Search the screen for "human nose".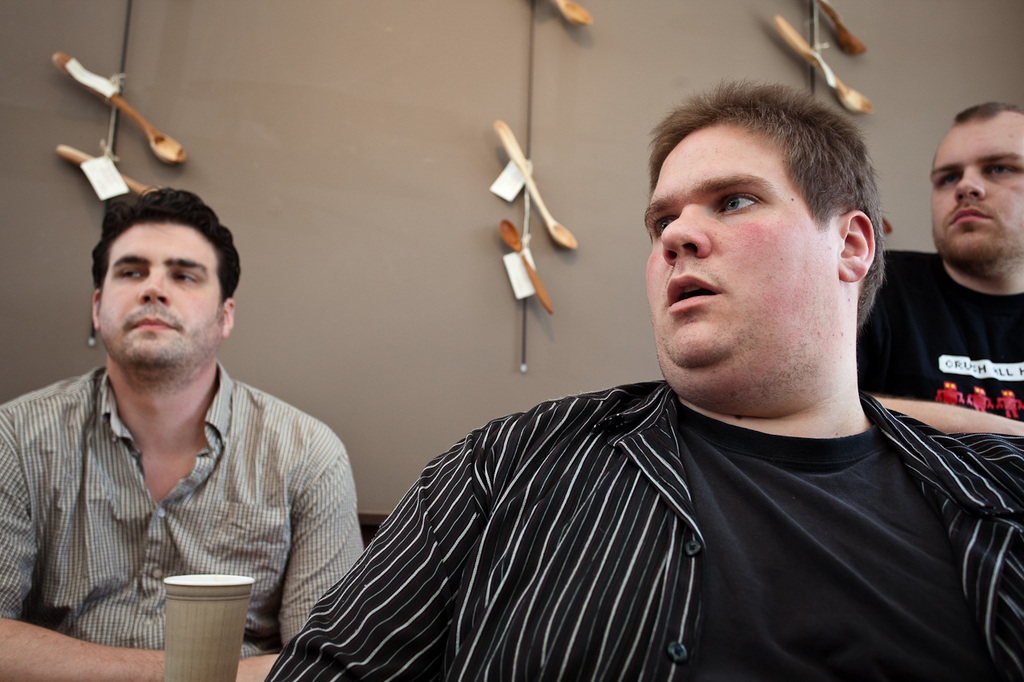
Found at bbox(138, 265, 170, 304).
